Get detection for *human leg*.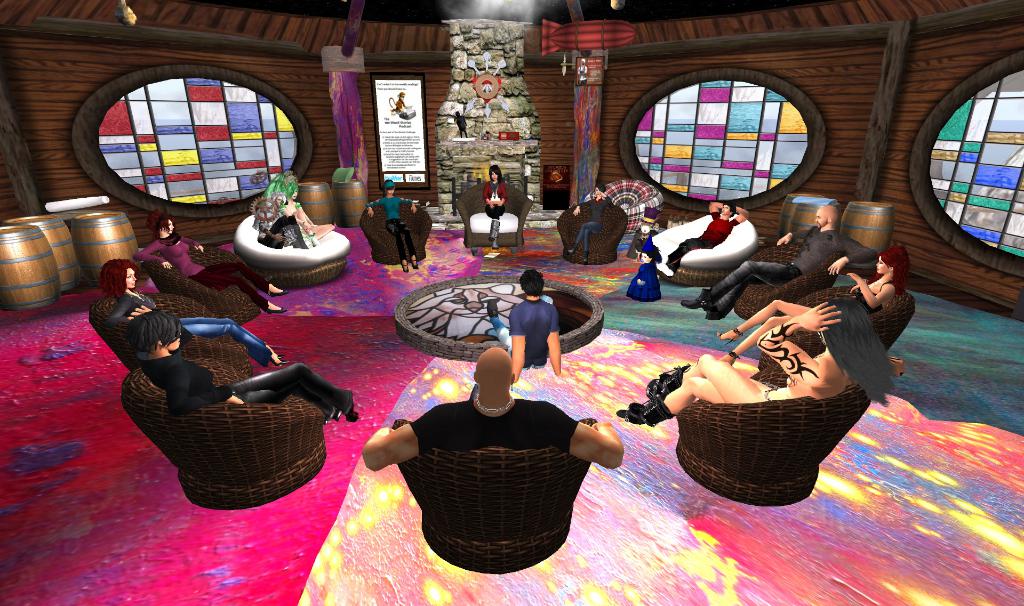
Detection: 385/218/406/274.
